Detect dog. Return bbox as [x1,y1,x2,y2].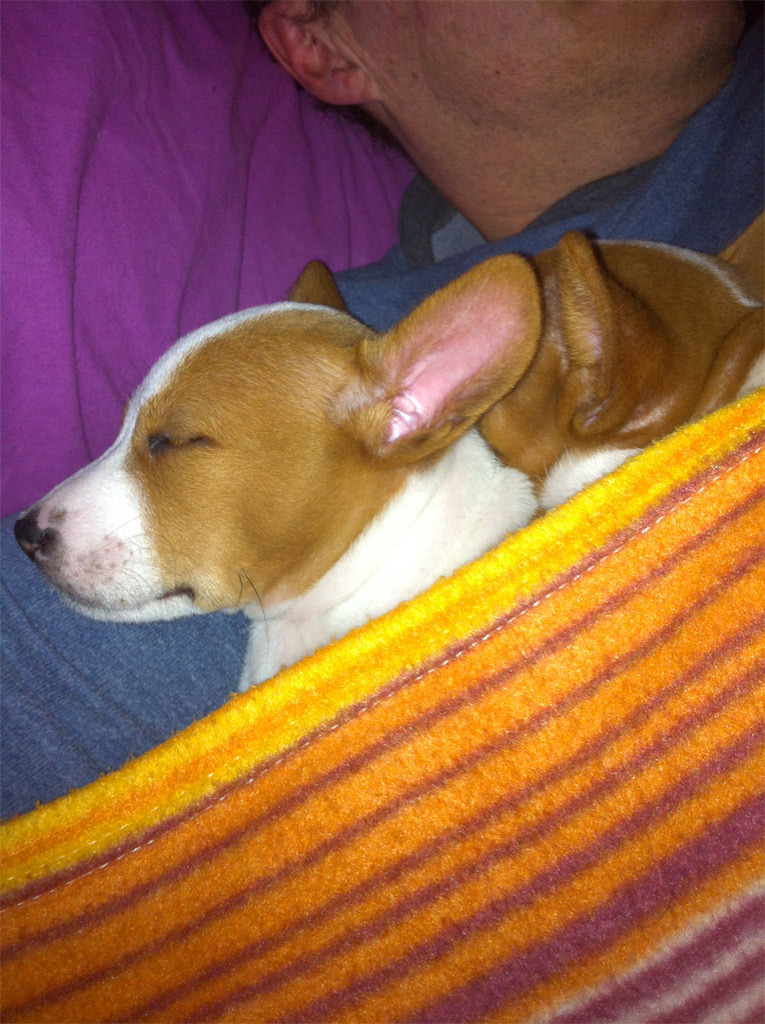
[13,255,546,703].
